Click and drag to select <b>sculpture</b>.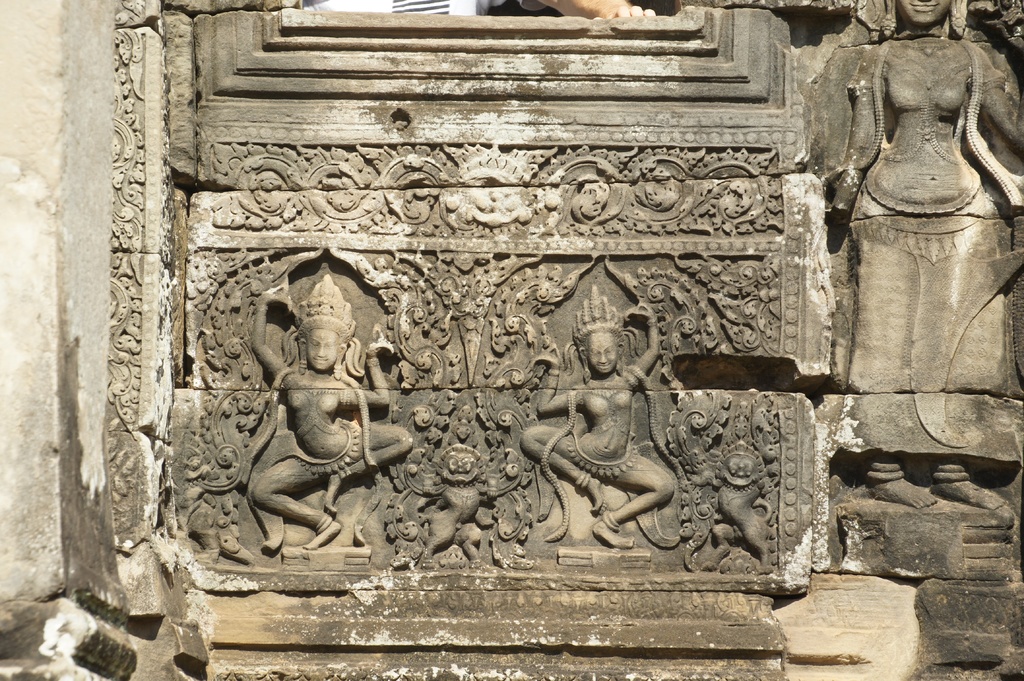
Selection: pyautogui.locateOnScreen(829, 0, 1023, 511).
